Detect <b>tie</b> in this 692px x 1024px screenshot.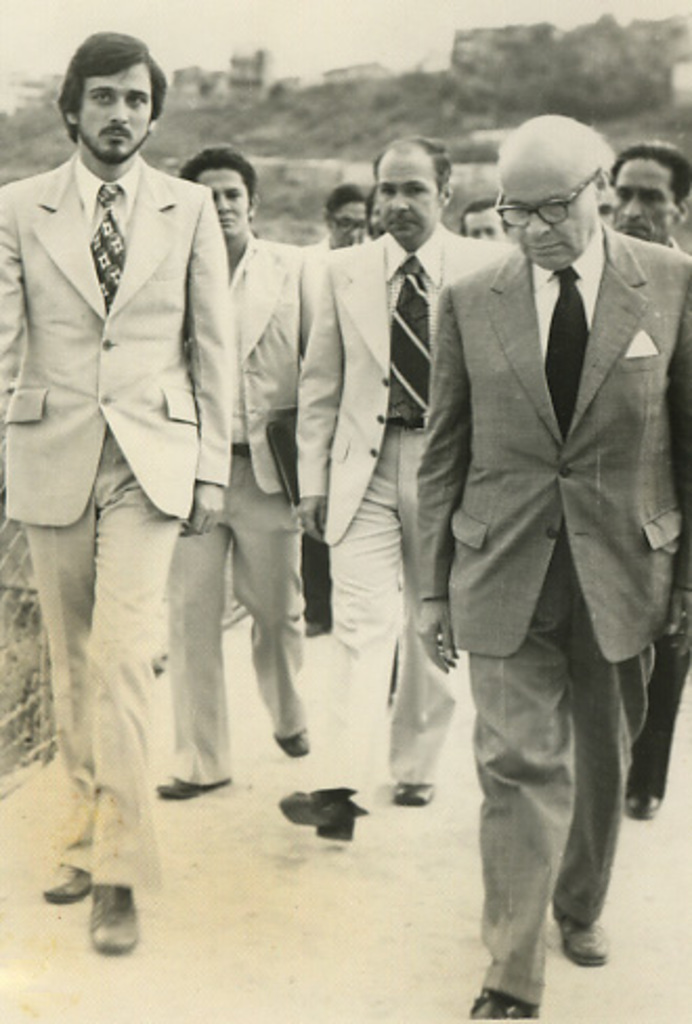
Detection: locate(388, 243, 442, 426).
